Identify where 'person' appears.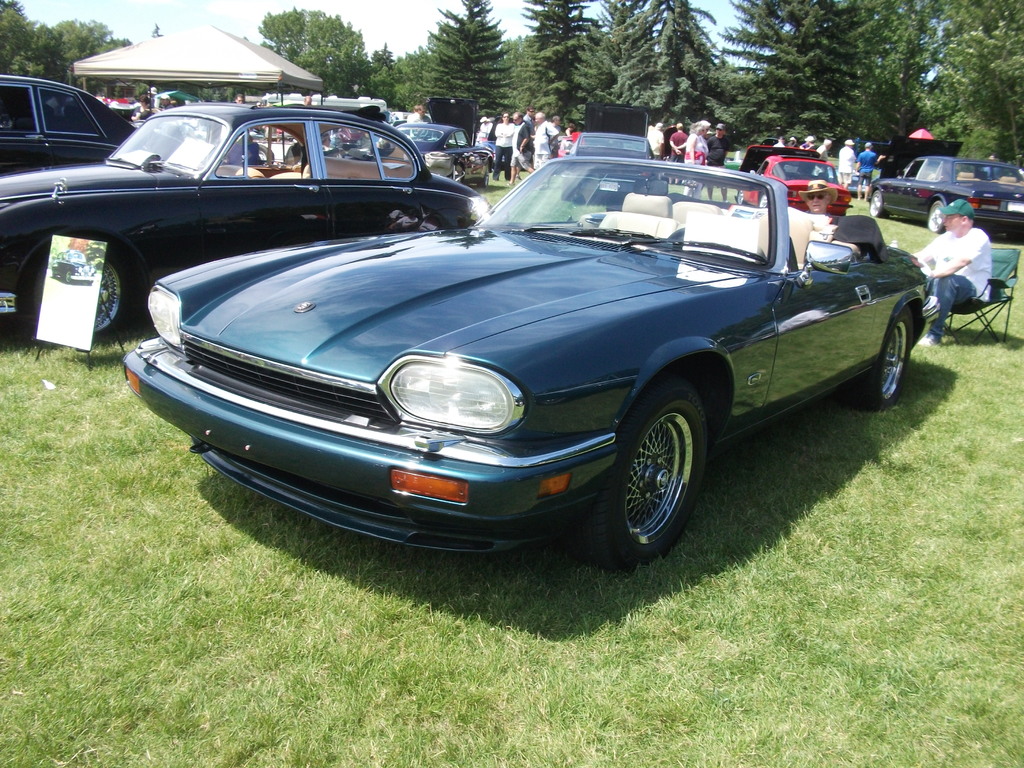
Appears at BBox(416, 108, 429, 120).
